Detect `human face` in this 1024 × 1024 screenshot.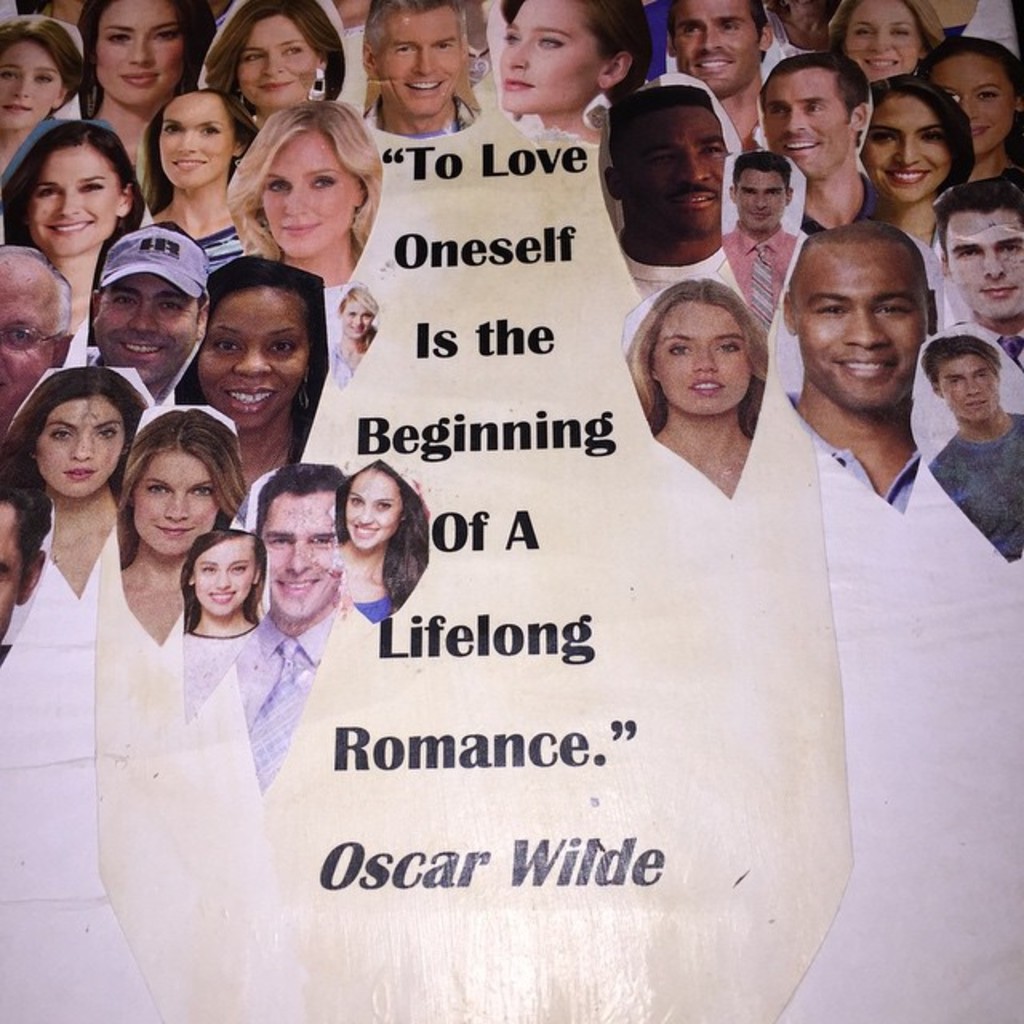
Detection: bbox=(45, 400, 133, 504).
